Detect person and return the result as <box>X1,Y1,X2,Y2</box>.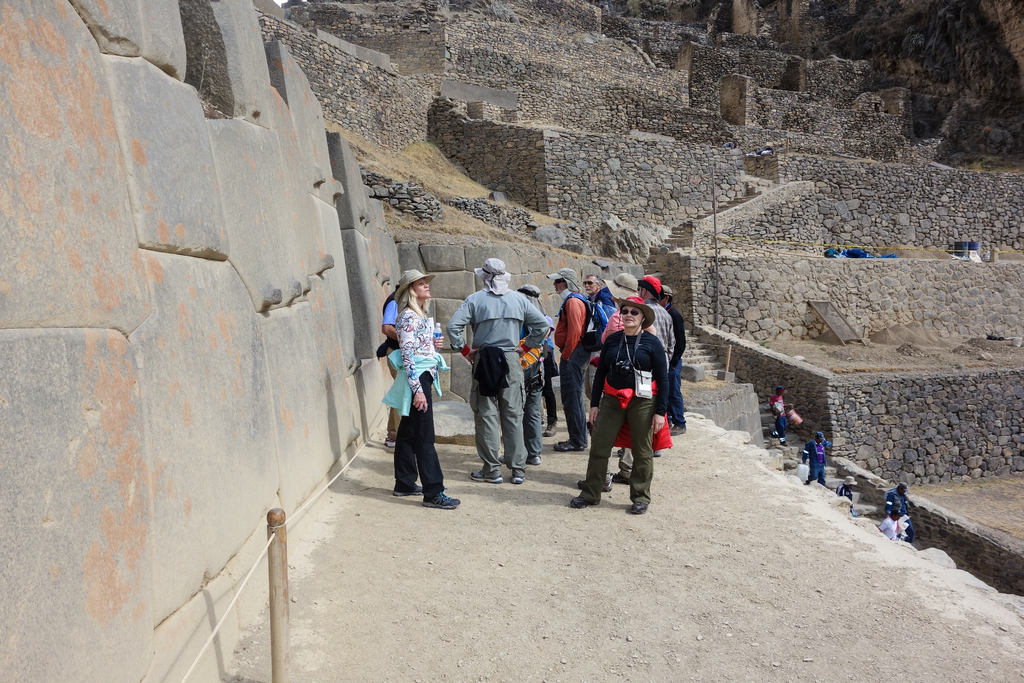
<box>798,427,827,486</box>.
